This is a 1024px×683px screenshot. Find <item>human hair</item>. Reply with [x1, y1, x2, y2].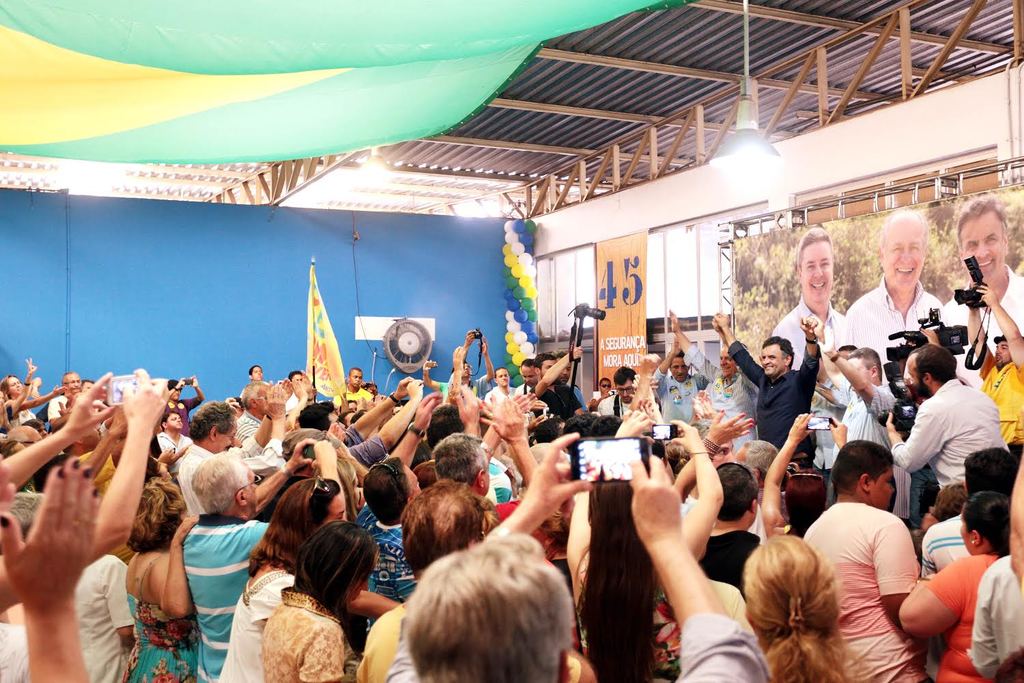
[764, 331, 795, 370].
